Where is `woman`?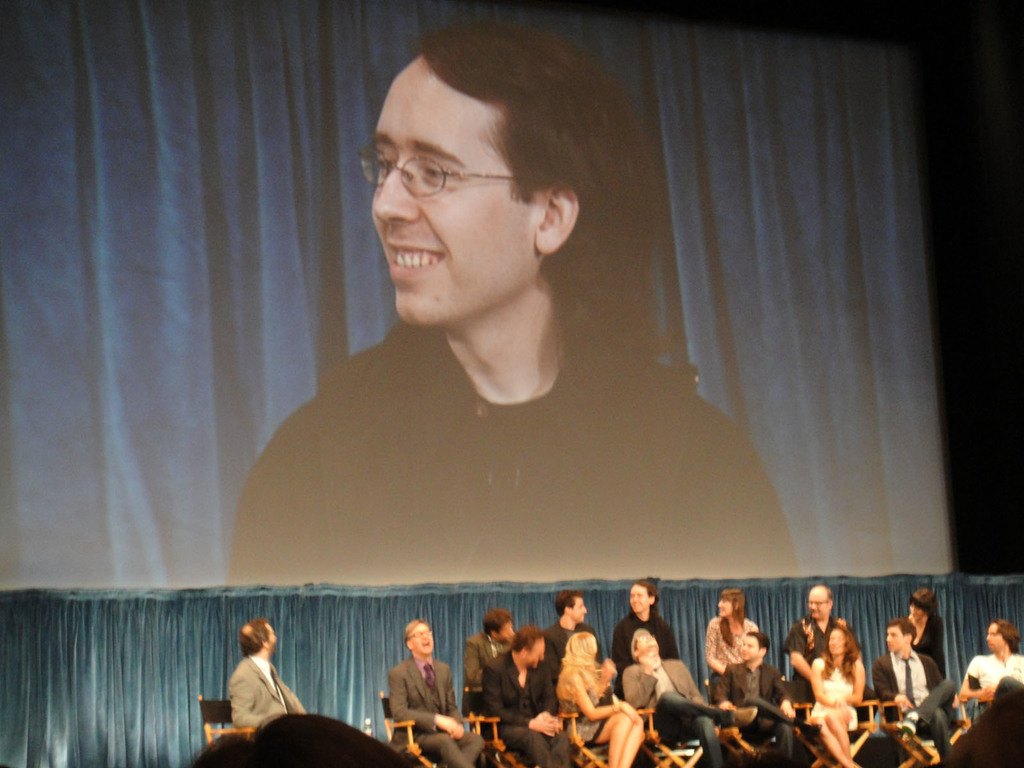
x1=806, y1=621, x2=863, y2=767.
